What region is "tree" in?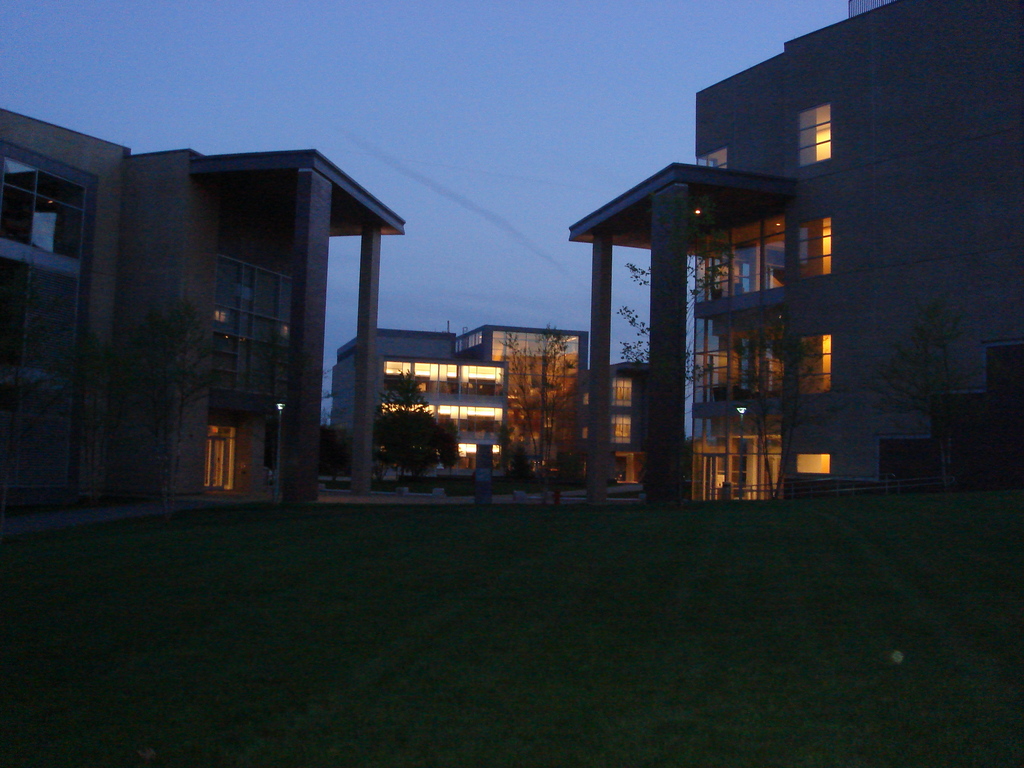
<region>501, 445, 541, 491</region>.
